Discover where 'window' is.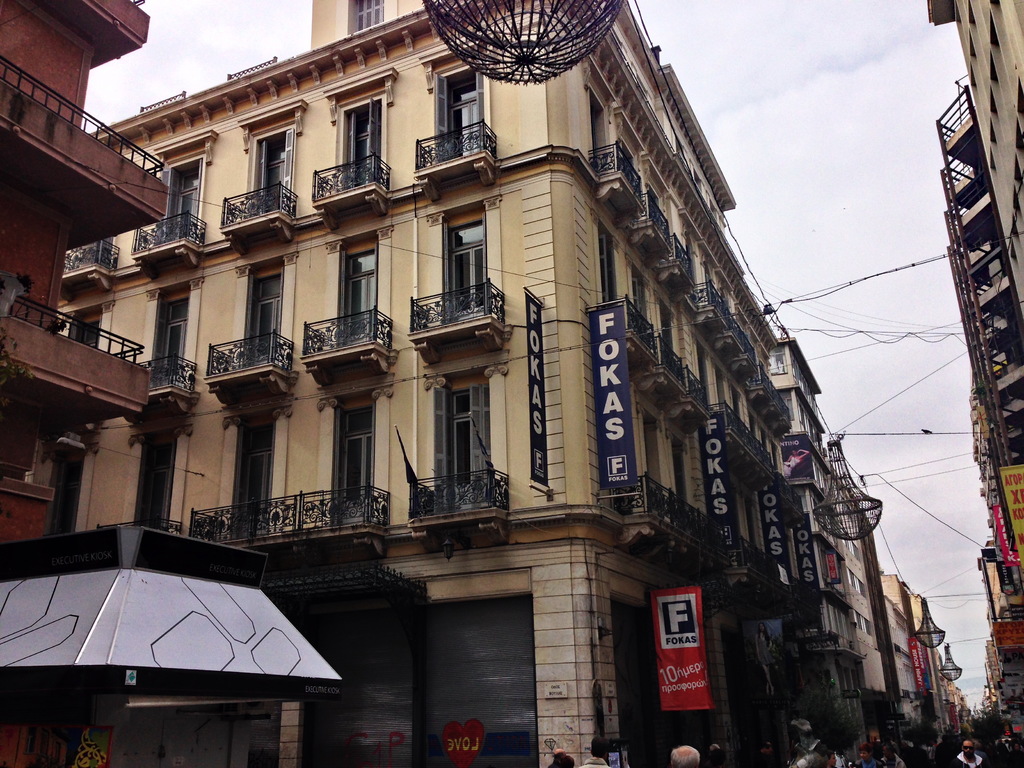
Discovered at x1=80, y1=239, x2=111, y2=268.
